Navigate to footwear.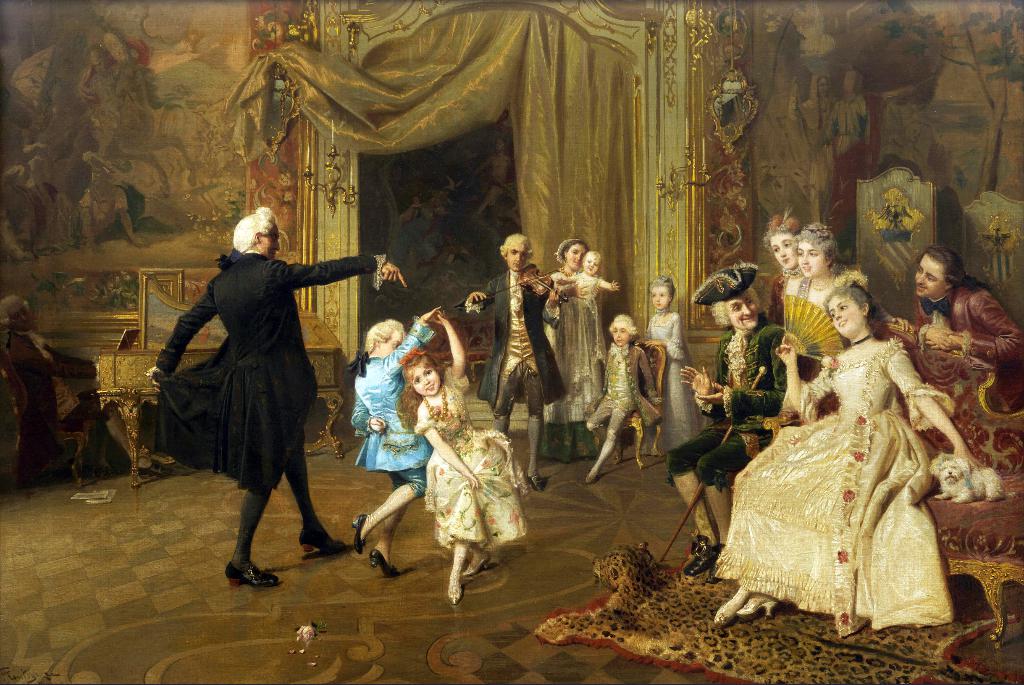
Navigation target: {"x1": 300, "y1": 532, "x2": 349, "y2": 555}.
